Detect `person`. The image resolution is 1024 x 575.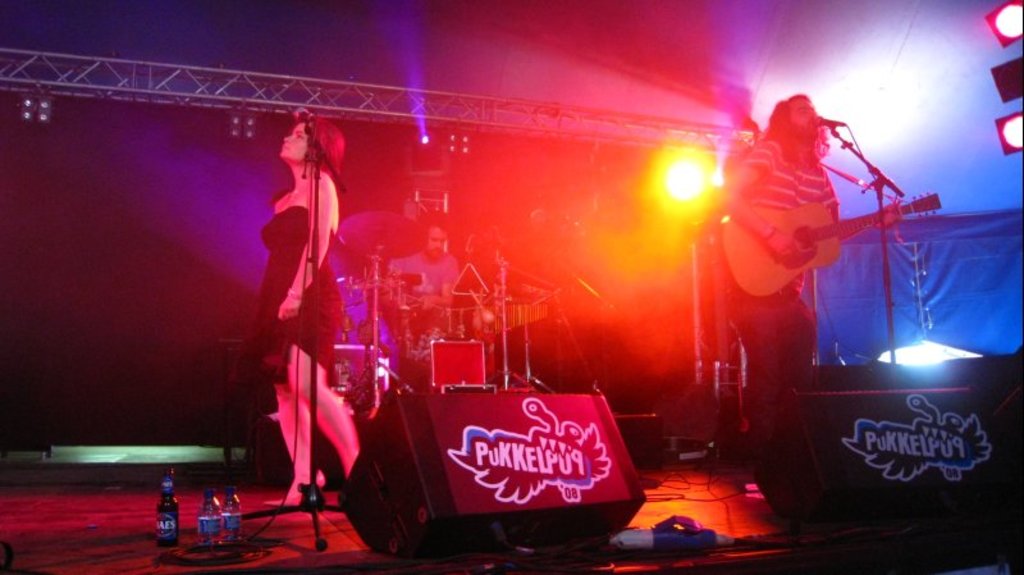
[244,117,362,505].
